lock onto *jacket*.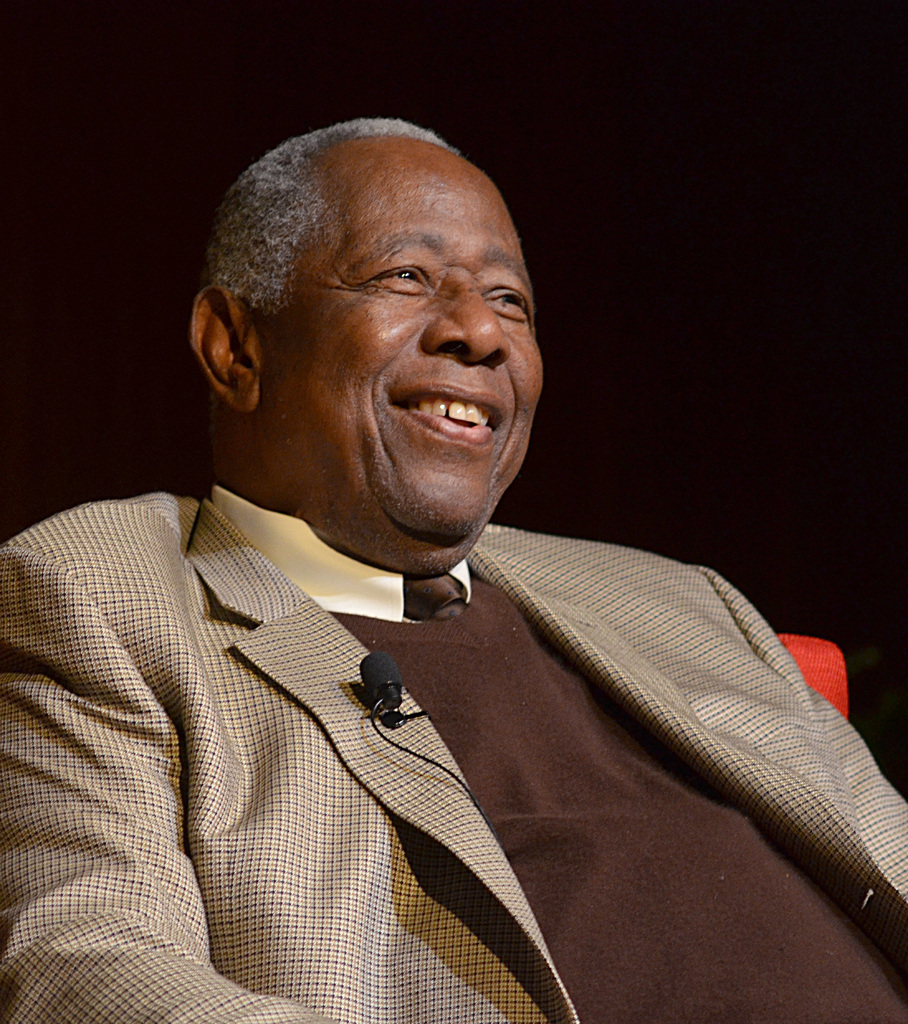
Locked: <box>0,460,907,1023</box>.
